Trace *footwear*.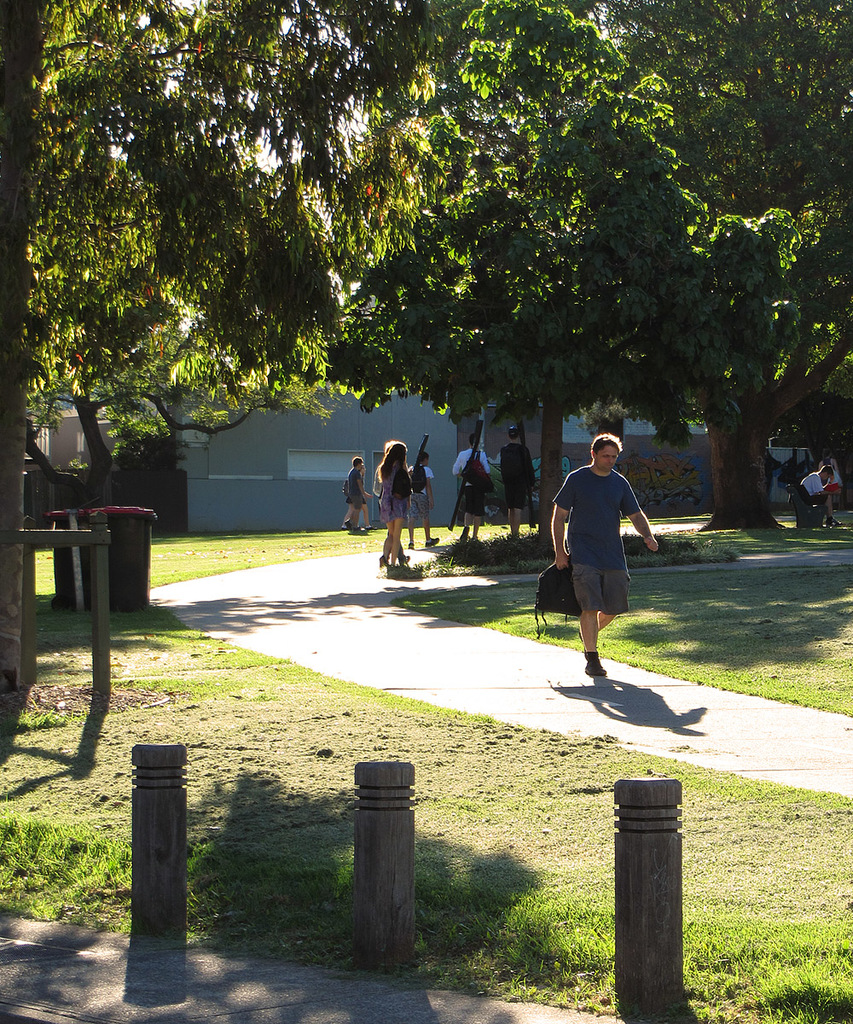
Traced to BBox(585, 651, 610, 679).
